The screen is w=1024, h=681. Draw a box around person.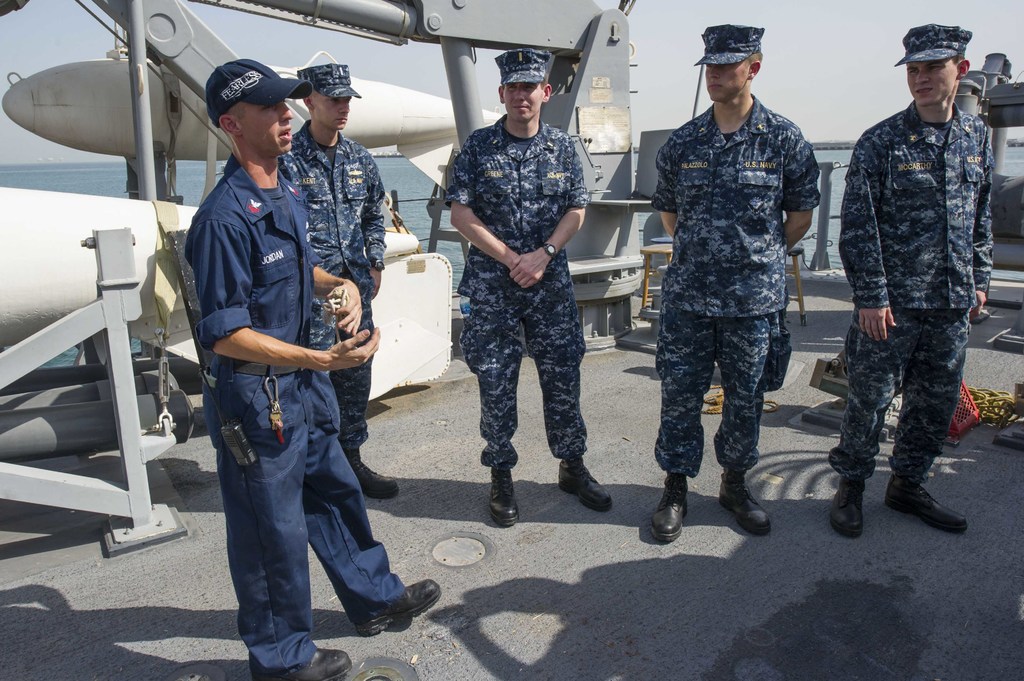
{"x1": 831, "y1": 22, "x2": 997, "y2": 541}.
